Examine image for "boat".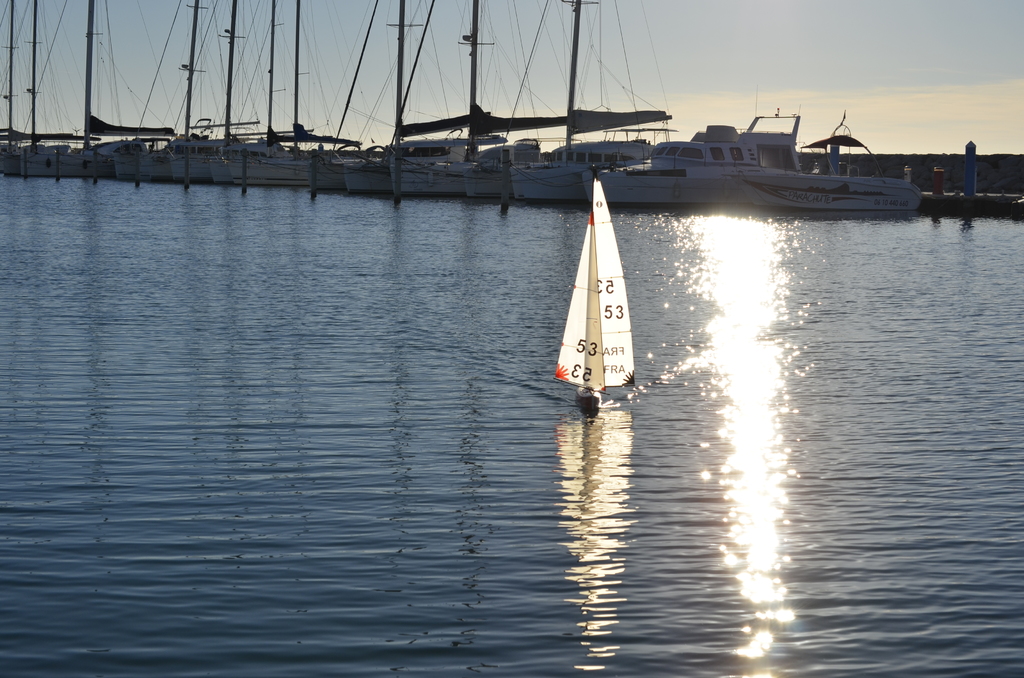
Examination result: [left=22, top=1, right=81, bottom=174].
